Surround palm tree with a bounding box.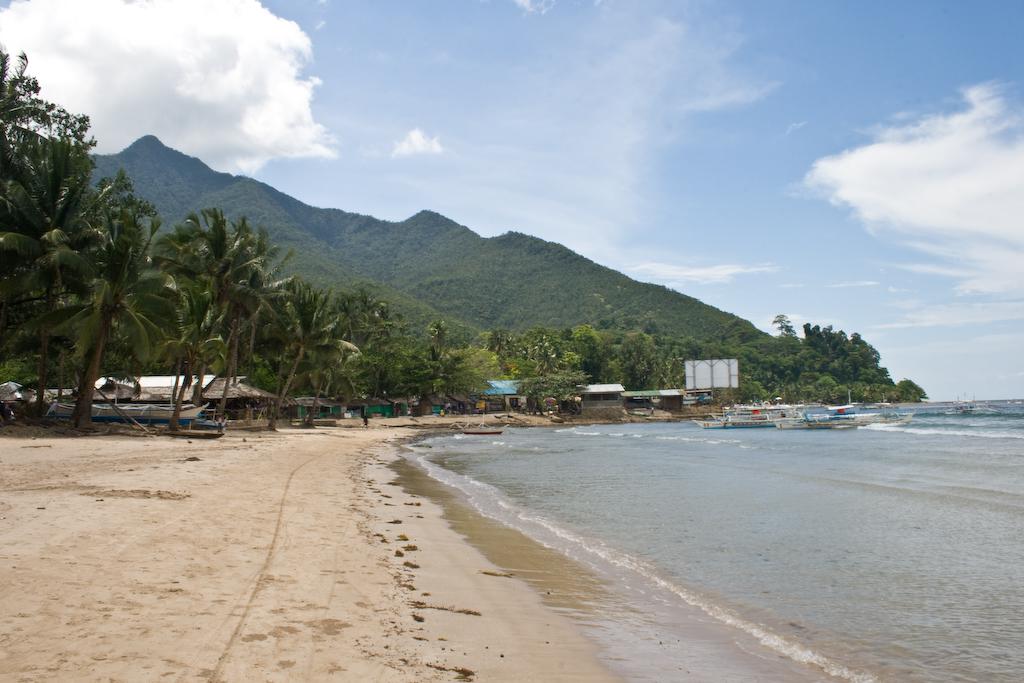
(261, 284, 354, 428).
